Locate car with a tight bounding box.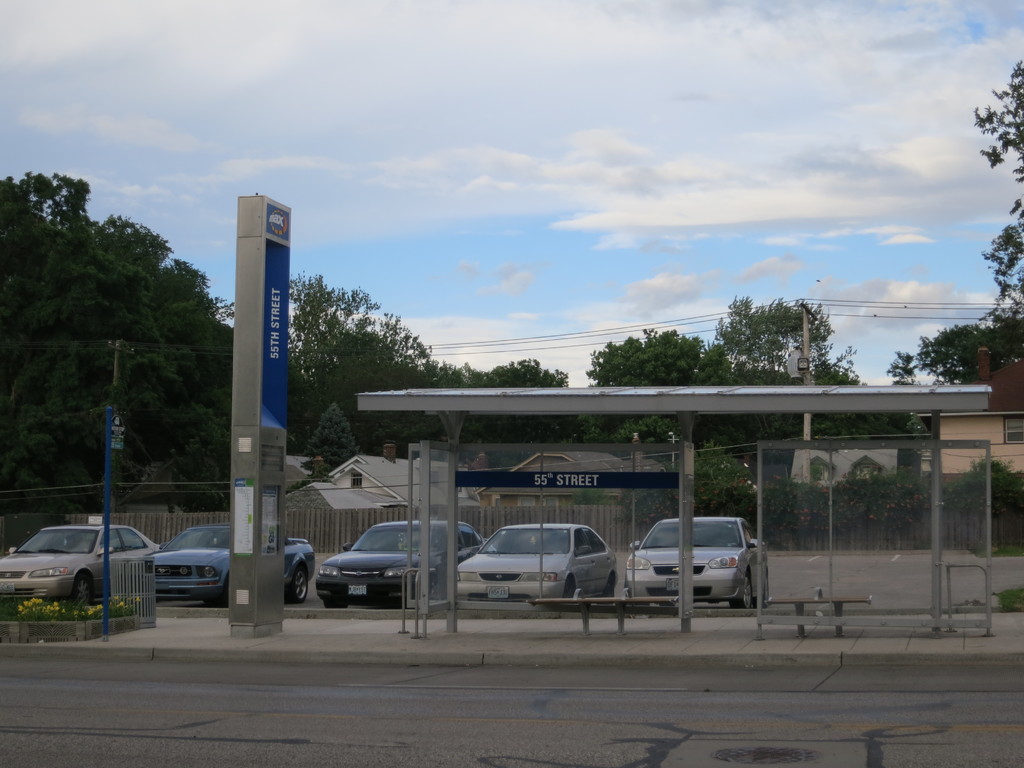
box(456, 524, 620, 603).
